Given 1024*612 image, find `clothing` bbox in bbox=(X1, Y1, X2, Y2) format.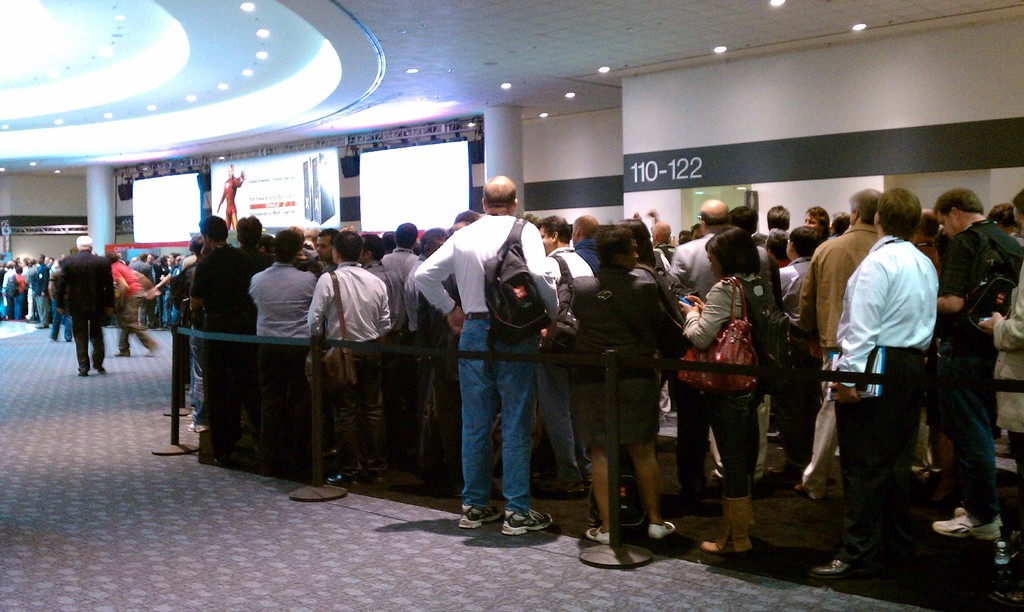
bbox=(424, 172, 575, 531).
